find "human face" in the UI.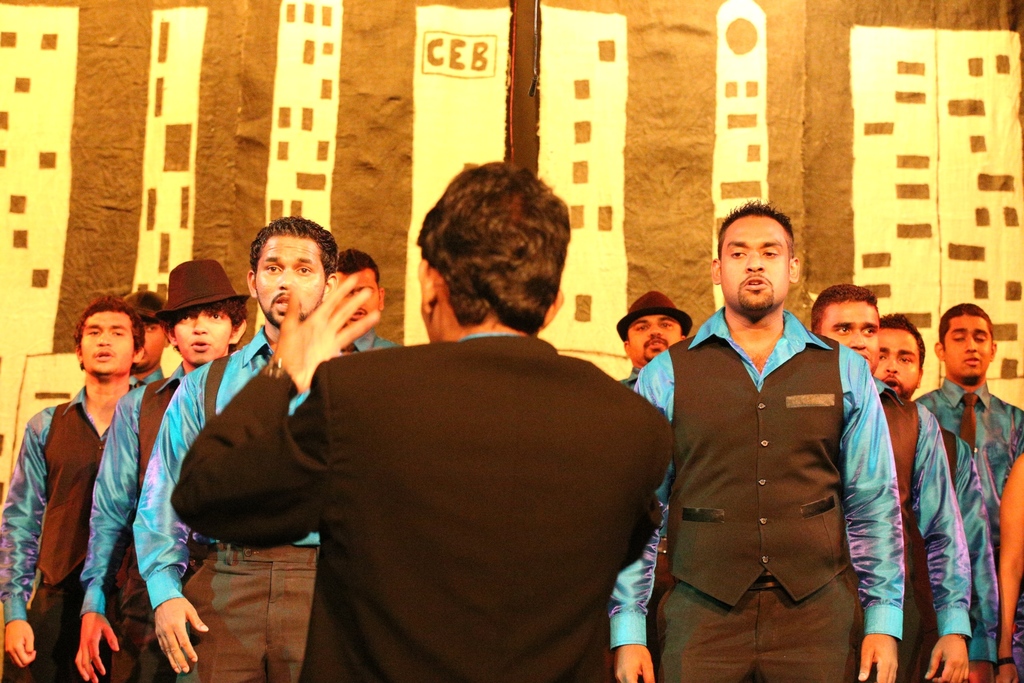
UI element at bbox(716, 209, 792, 325).
